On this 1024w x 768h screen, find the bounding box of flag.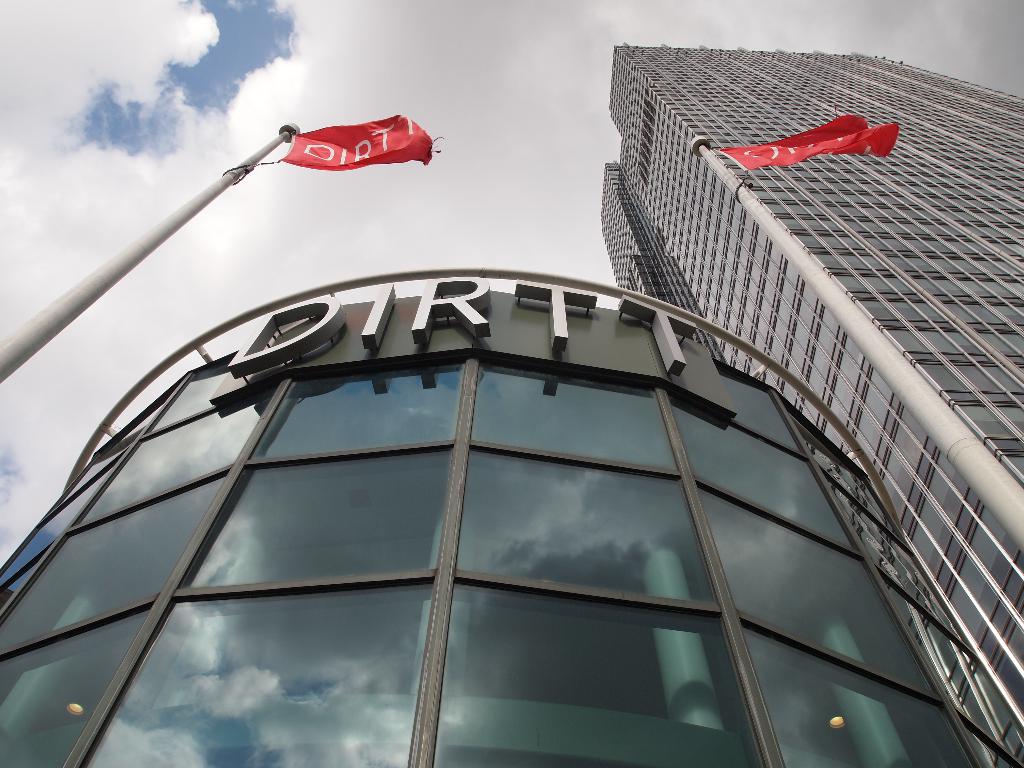
Bounding box: [719,116,901,177].
